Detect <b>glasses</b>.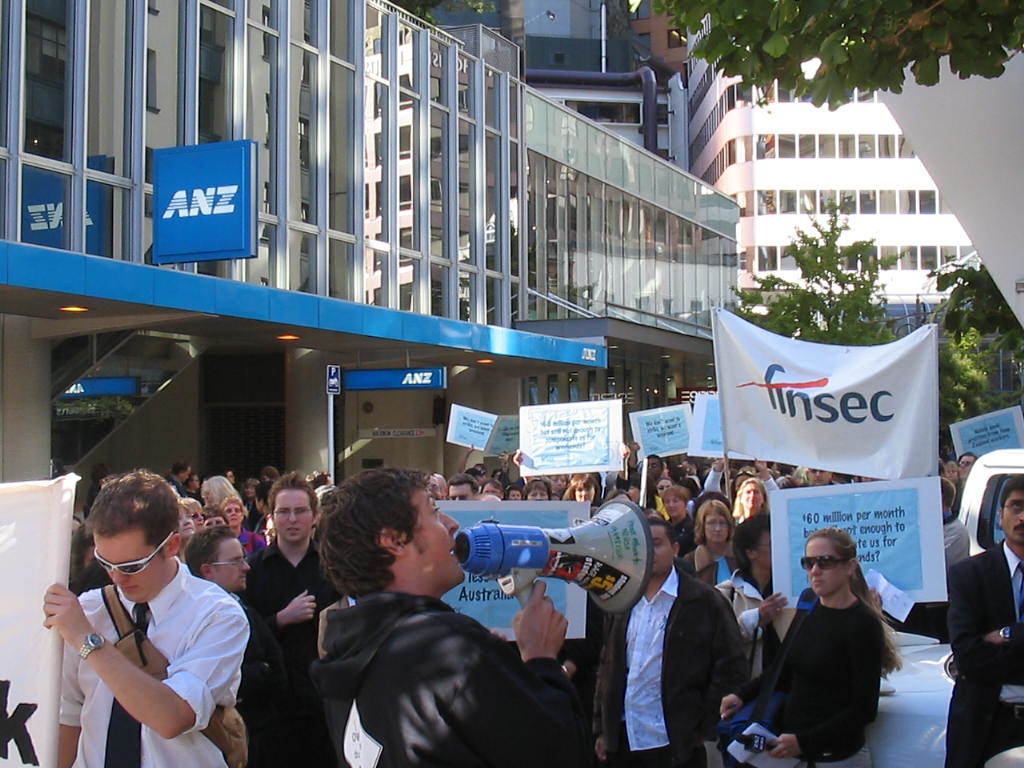
Detected at x1=1001, y1=501, x2=1023, y2=512.
